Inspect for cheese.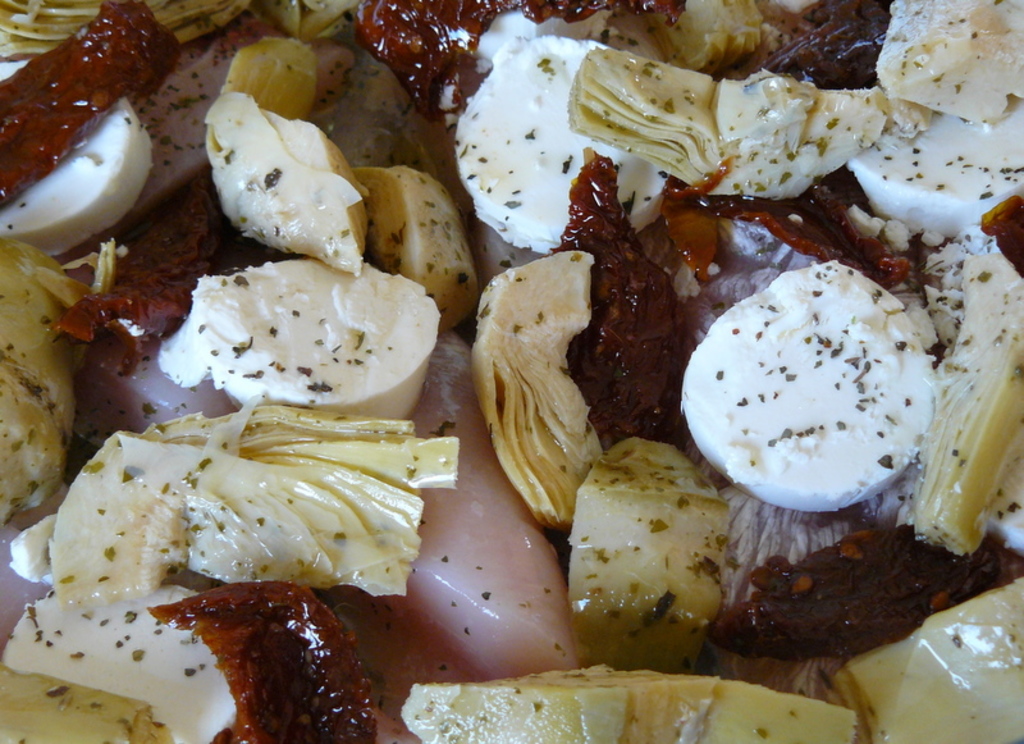
Inspection: bbox(200, 88, 374, 277).
